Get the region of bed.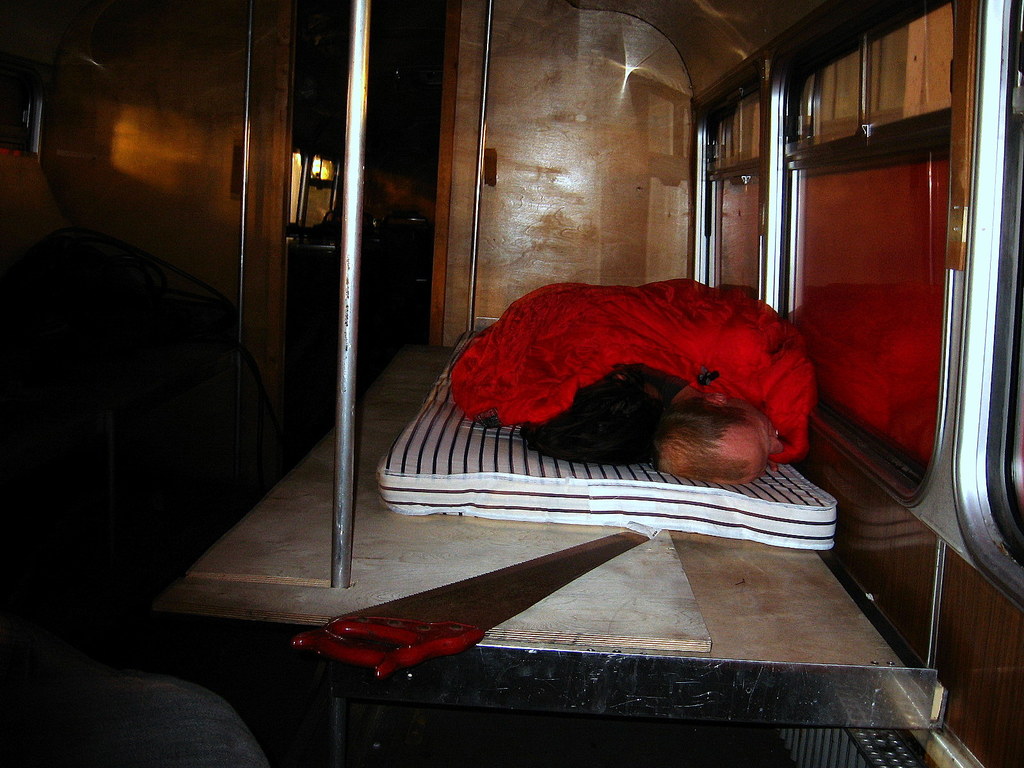
<region>138, 0, 1023, 621</region>.
